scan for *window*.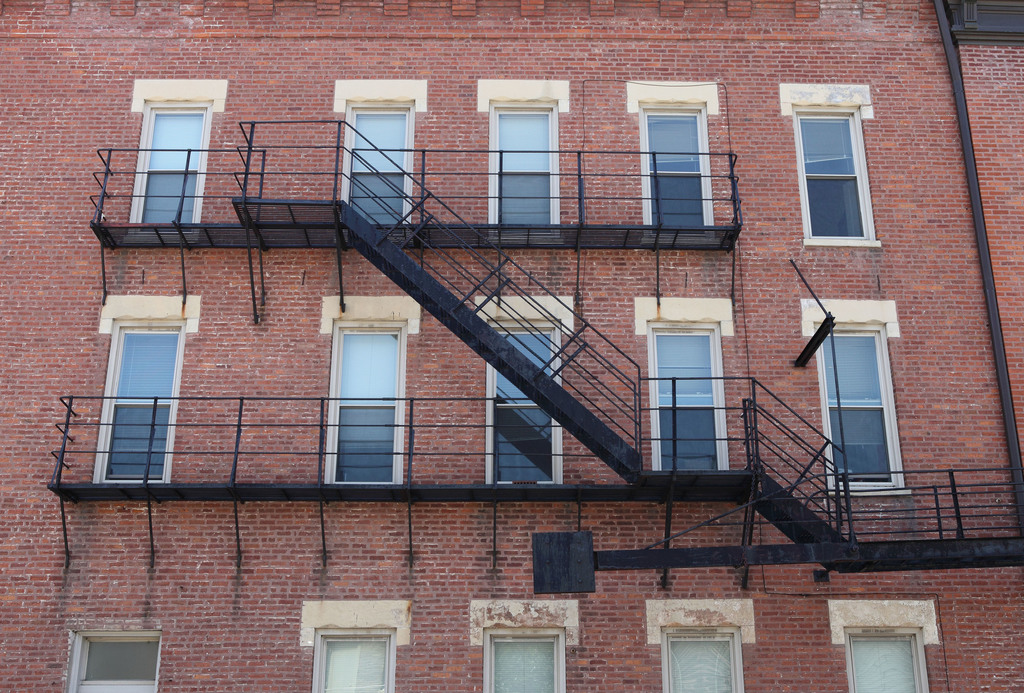
Scan result: box=[474, 293, 568, 487].
